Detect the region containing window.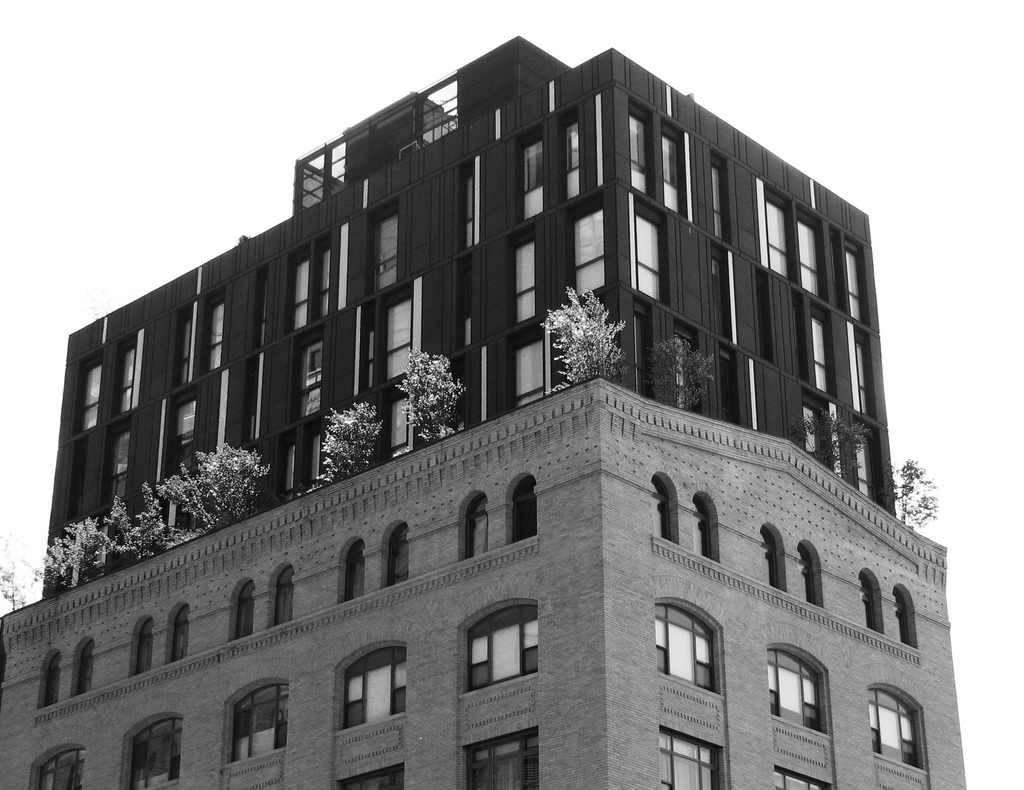
Rect(266, 565, 294, 629).
